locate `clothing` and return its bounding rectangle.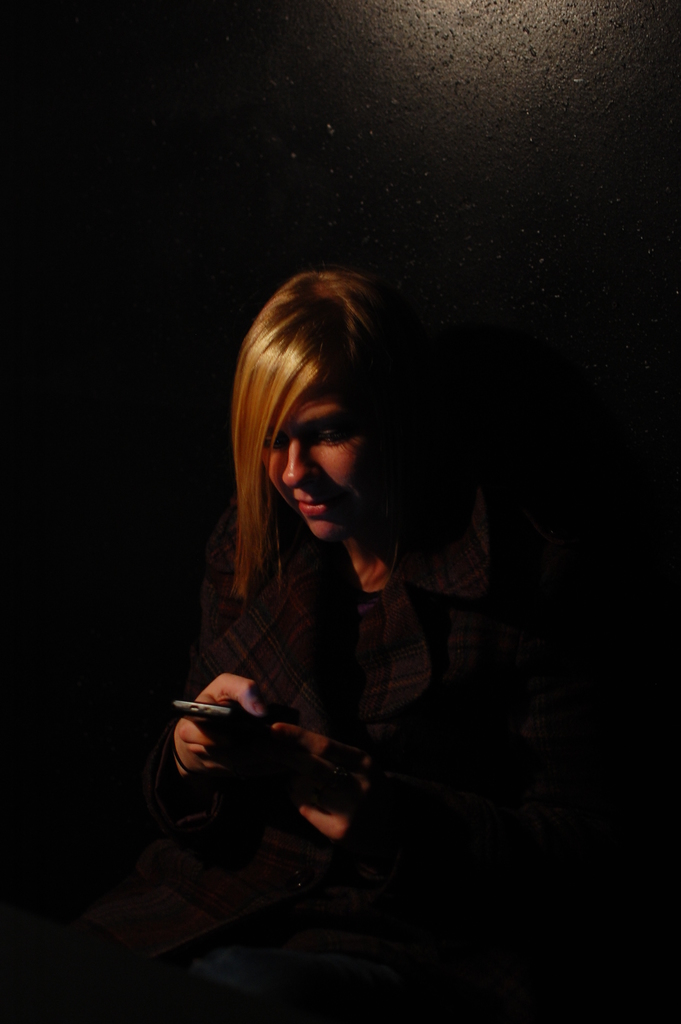
146/449/508/841.
